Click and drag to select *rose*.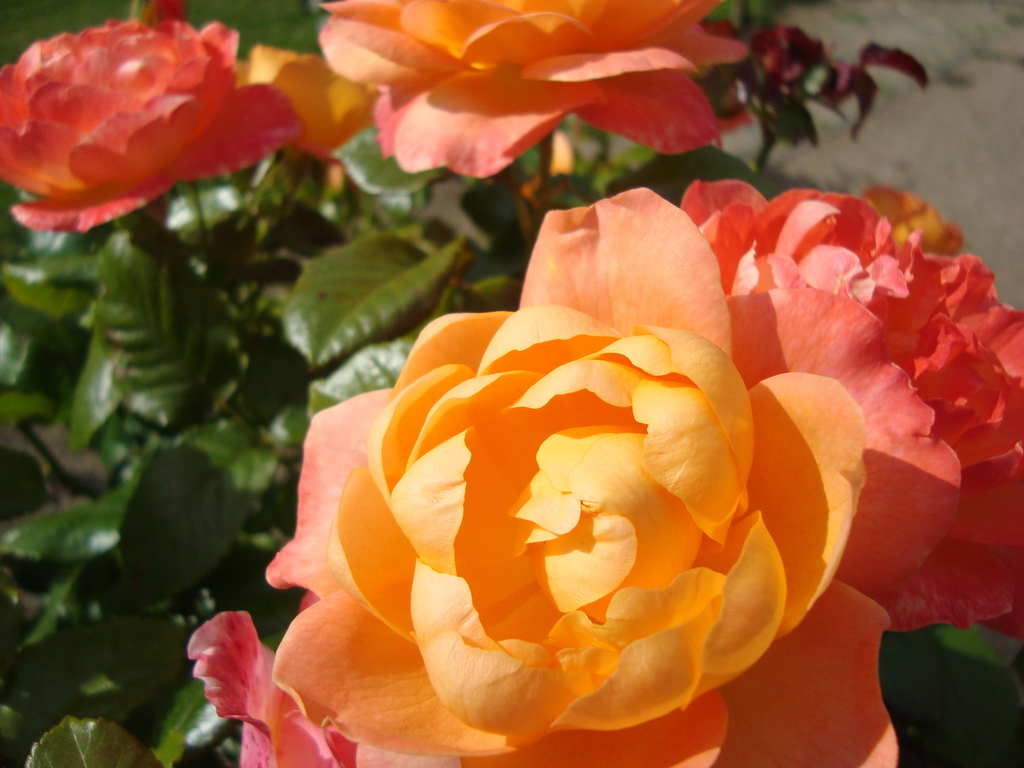
Selection: l=186, t=589, r=360, b=767.
